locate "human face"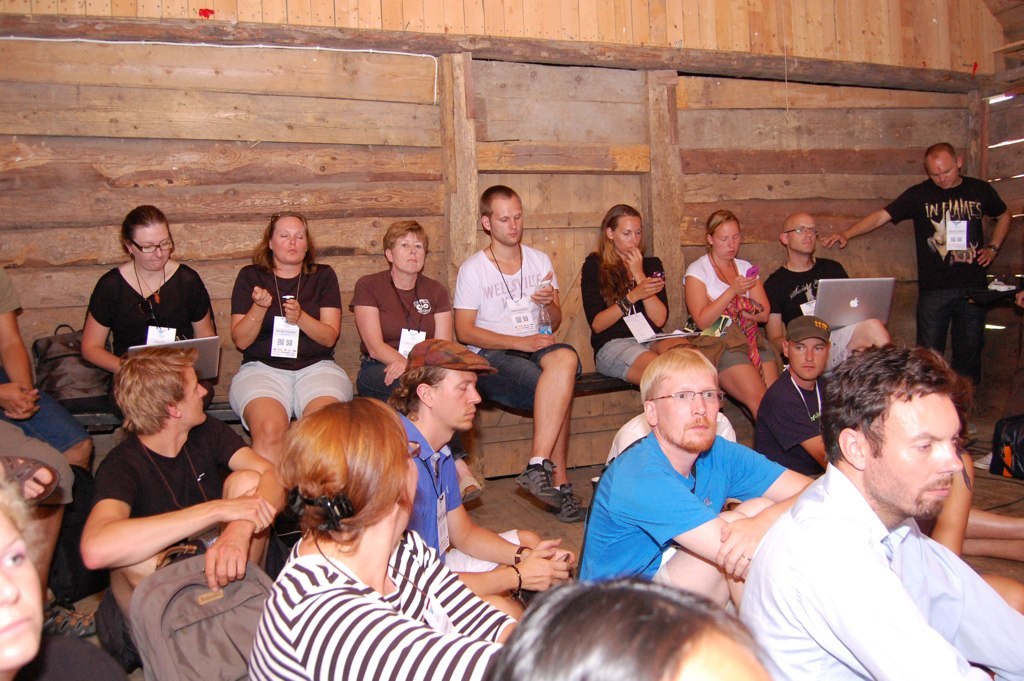
Rect(430, 371, 480, 428)
